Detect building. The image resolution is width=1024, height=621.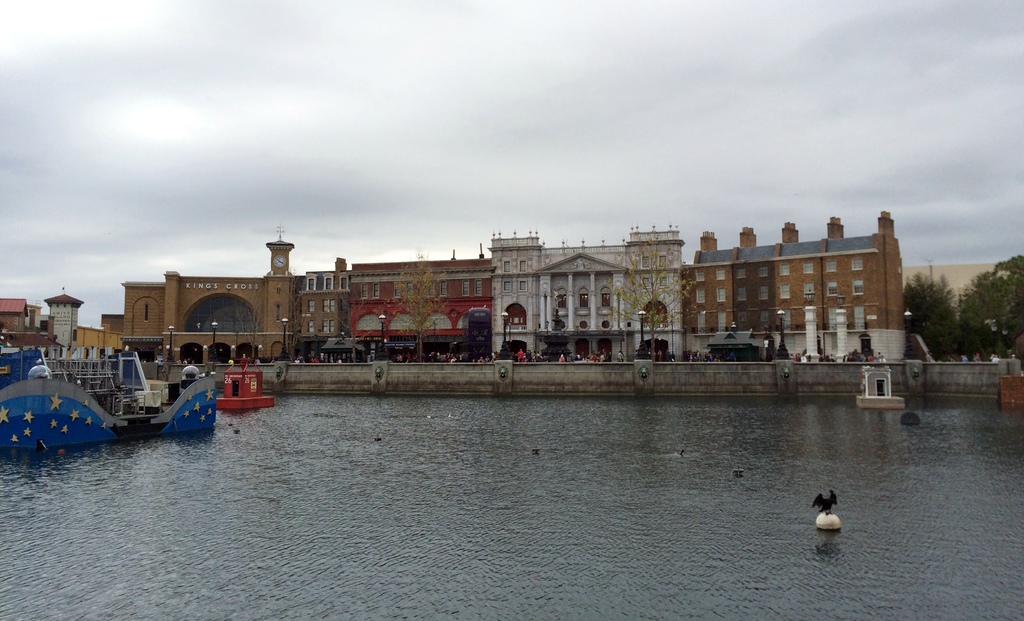
[left=338, top=254, right=497, bottom=355].
